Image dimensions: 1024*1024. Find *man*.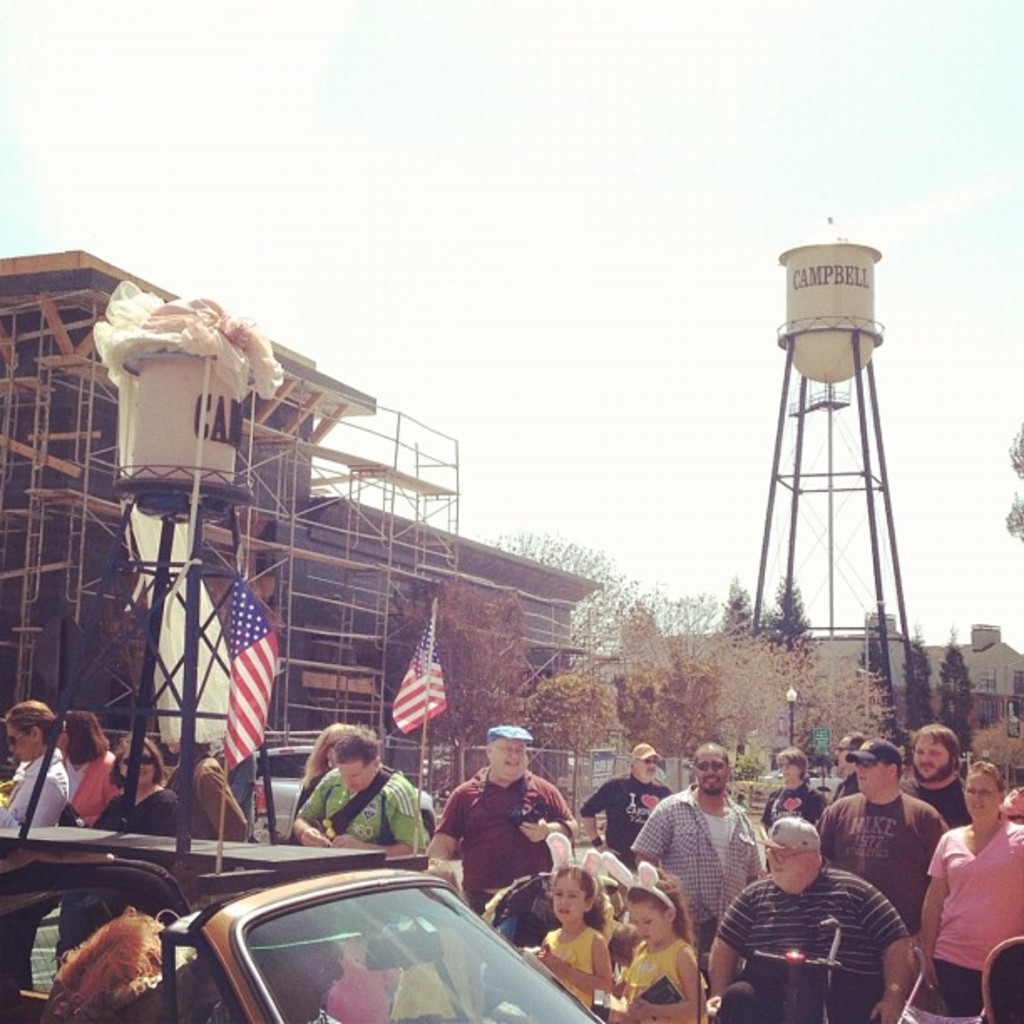
706 813 917 1022.
